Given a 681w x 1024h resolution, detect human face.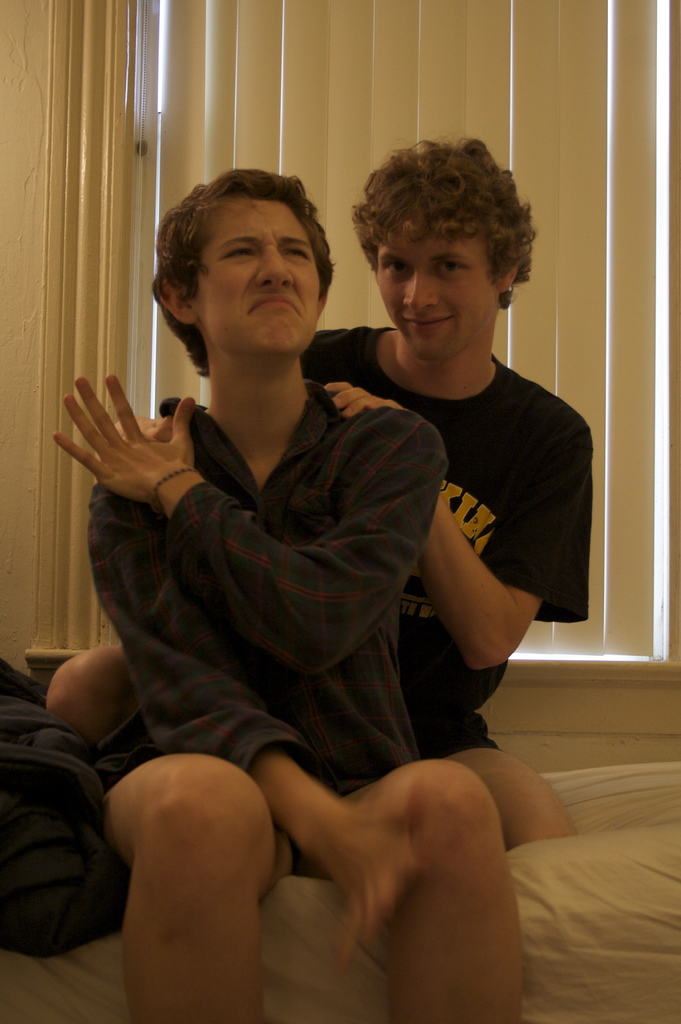
Rect(196, 195, 317, 348).
